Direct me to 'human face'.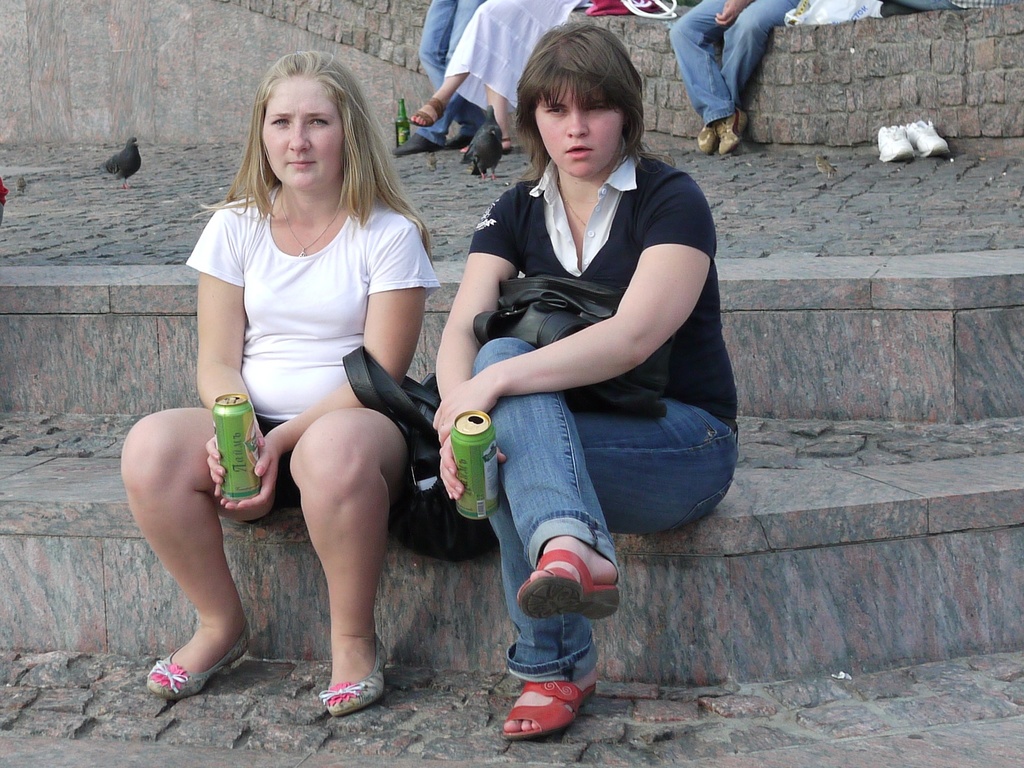
Direction: 261,76,344,191.
